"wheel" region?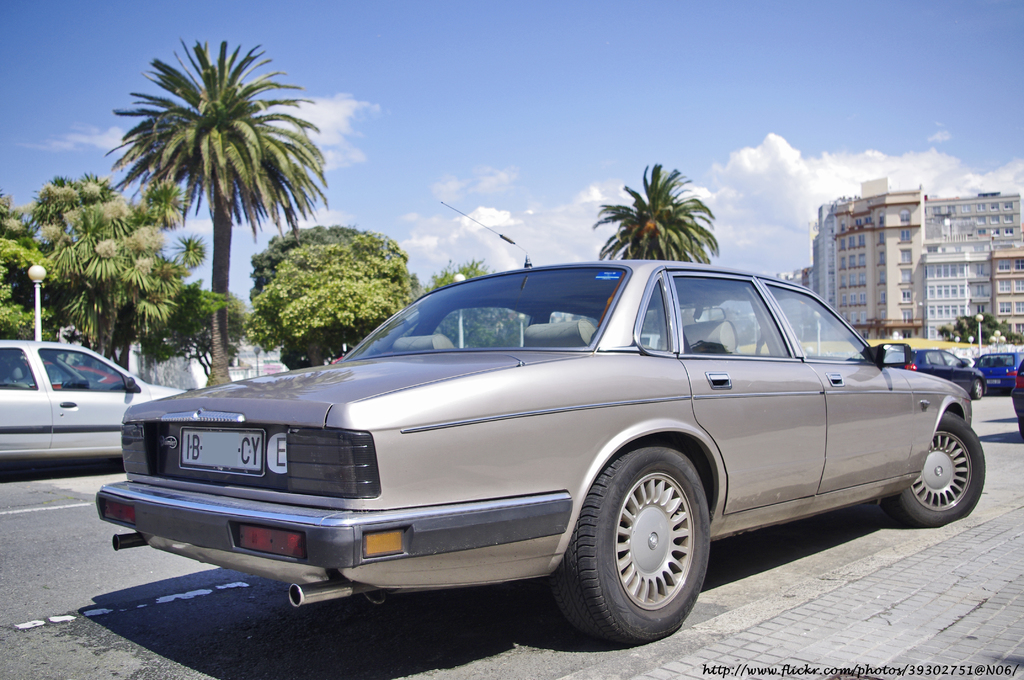
976 380 981 401
